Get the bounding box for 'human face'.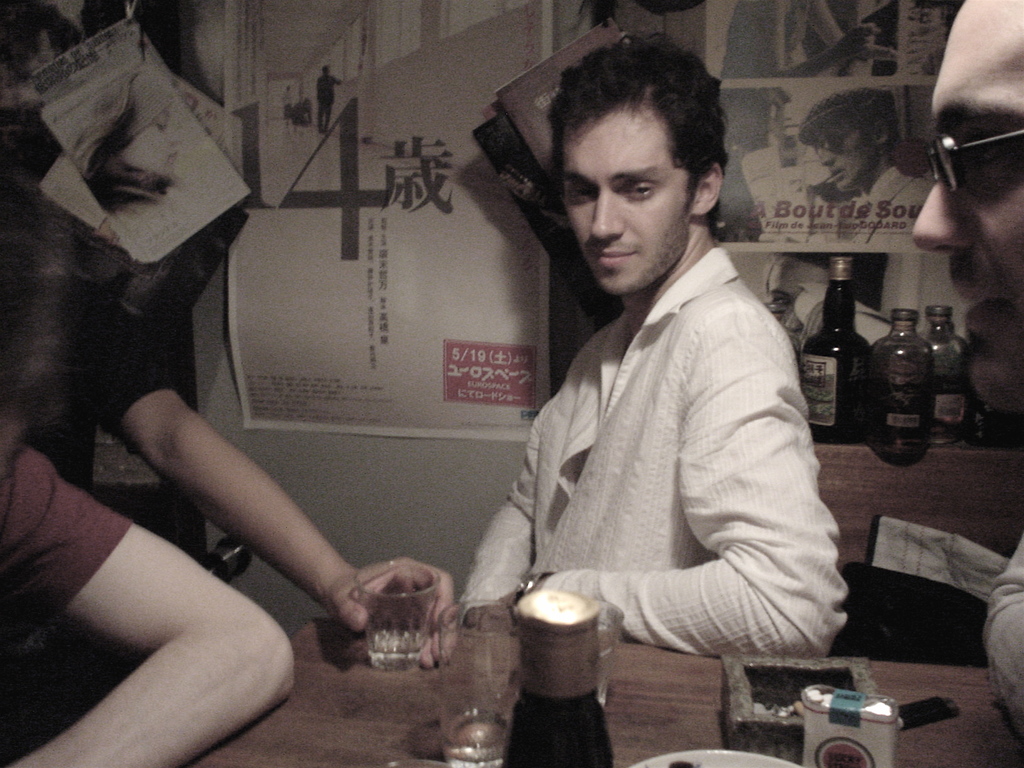
[565,111,688,292].
